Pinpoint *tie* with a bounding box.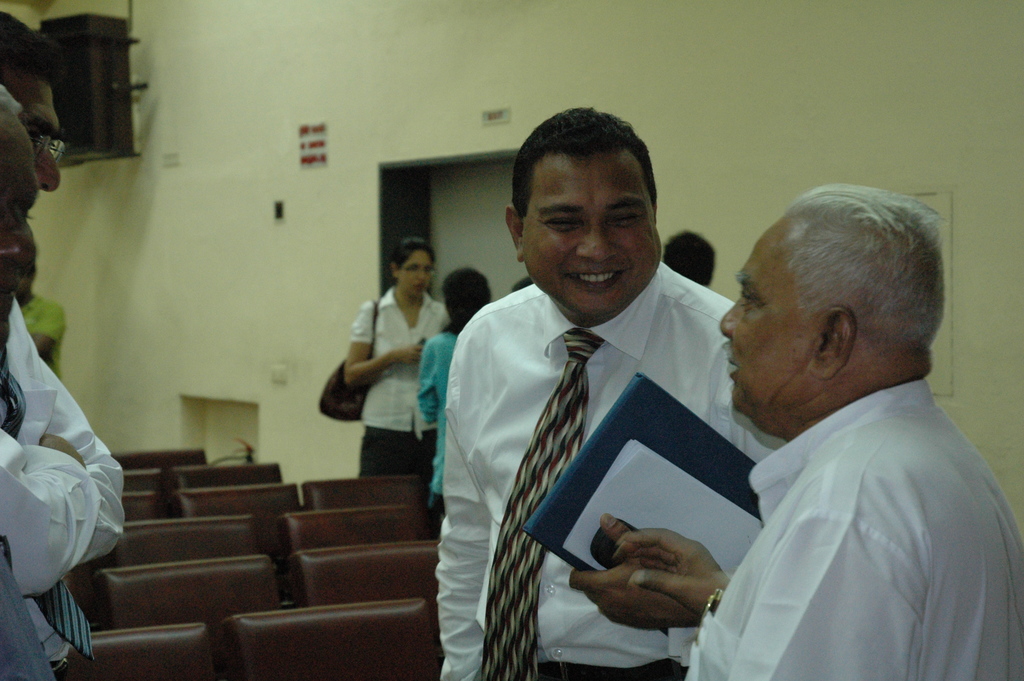
0,334,94,660.
